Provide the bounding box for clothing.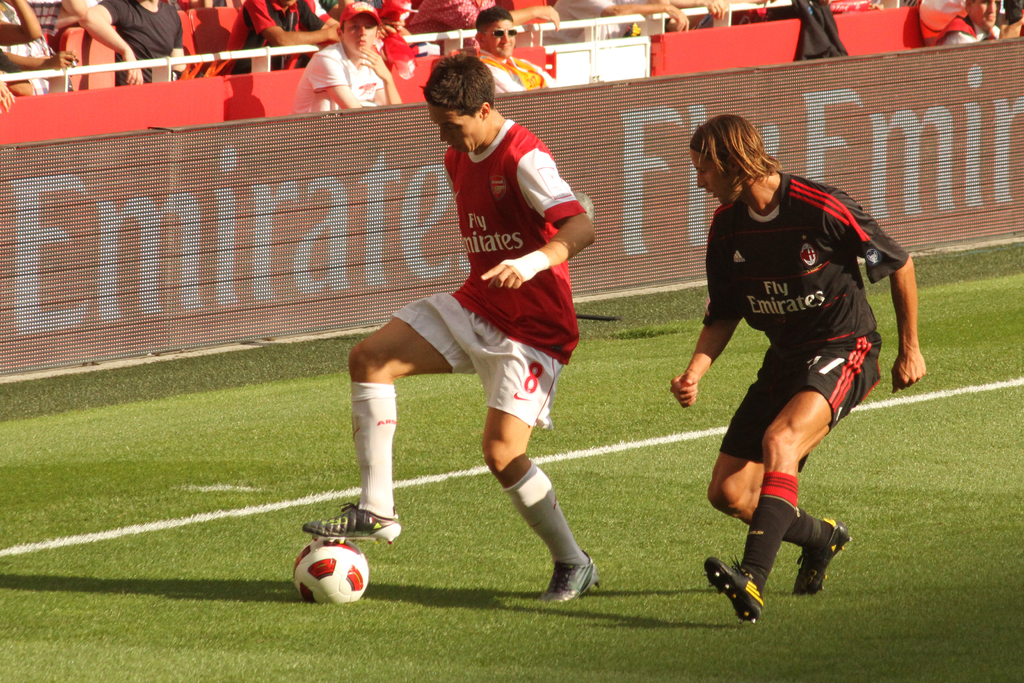
405:0:495:40.
